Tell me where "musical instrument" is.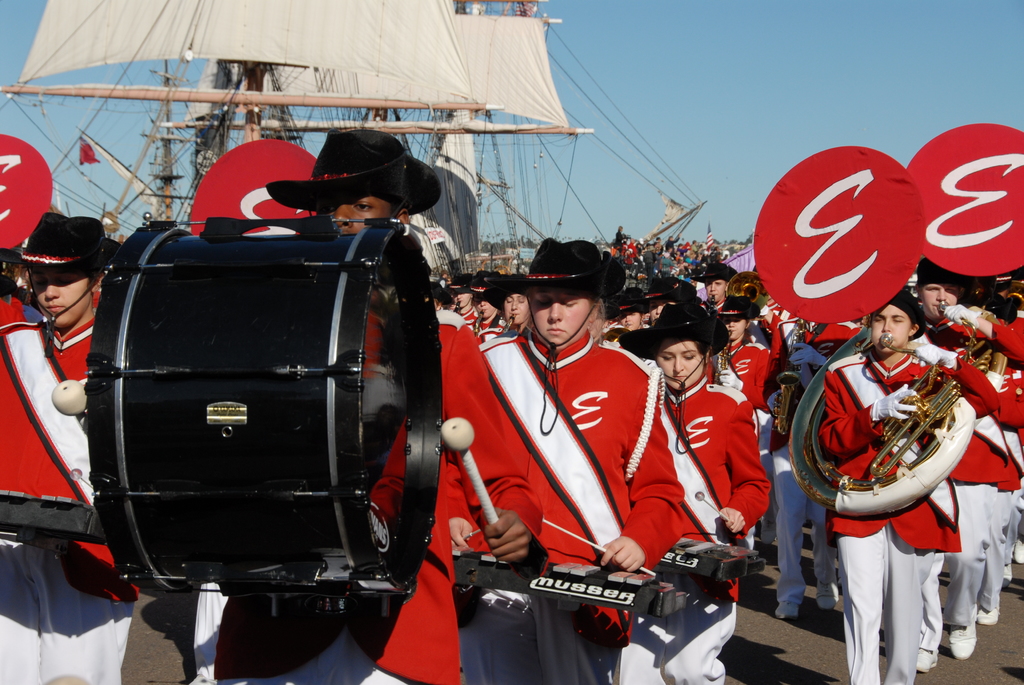
"musical instrument" is at [x1=0, y1=135, x2=54, y2=256].
